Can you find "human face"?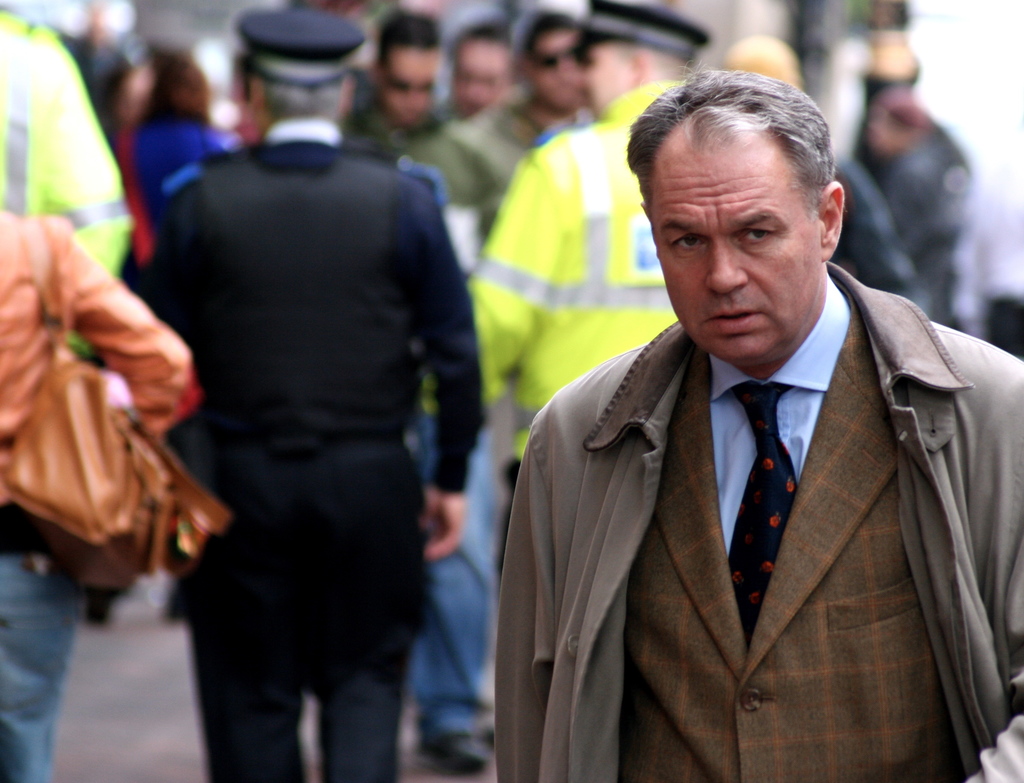
Yes, bounding box: region(449, 47, 504, 117).
